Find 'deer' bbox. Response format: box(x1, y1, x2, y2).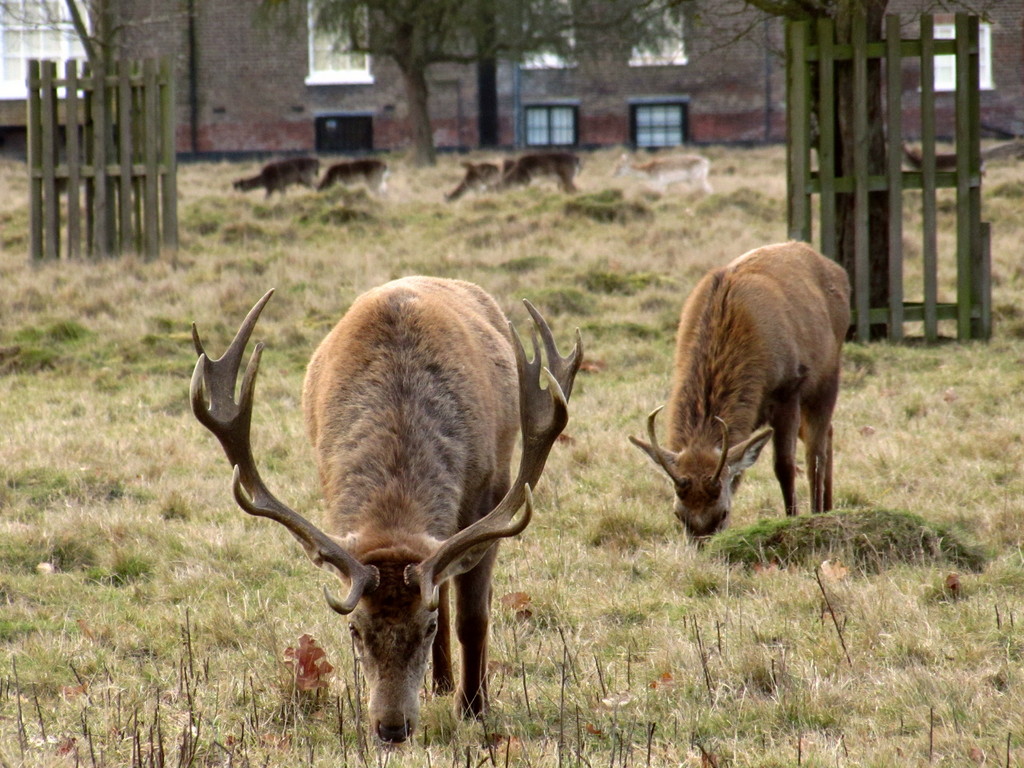
box(643, 241, 858, 572).
